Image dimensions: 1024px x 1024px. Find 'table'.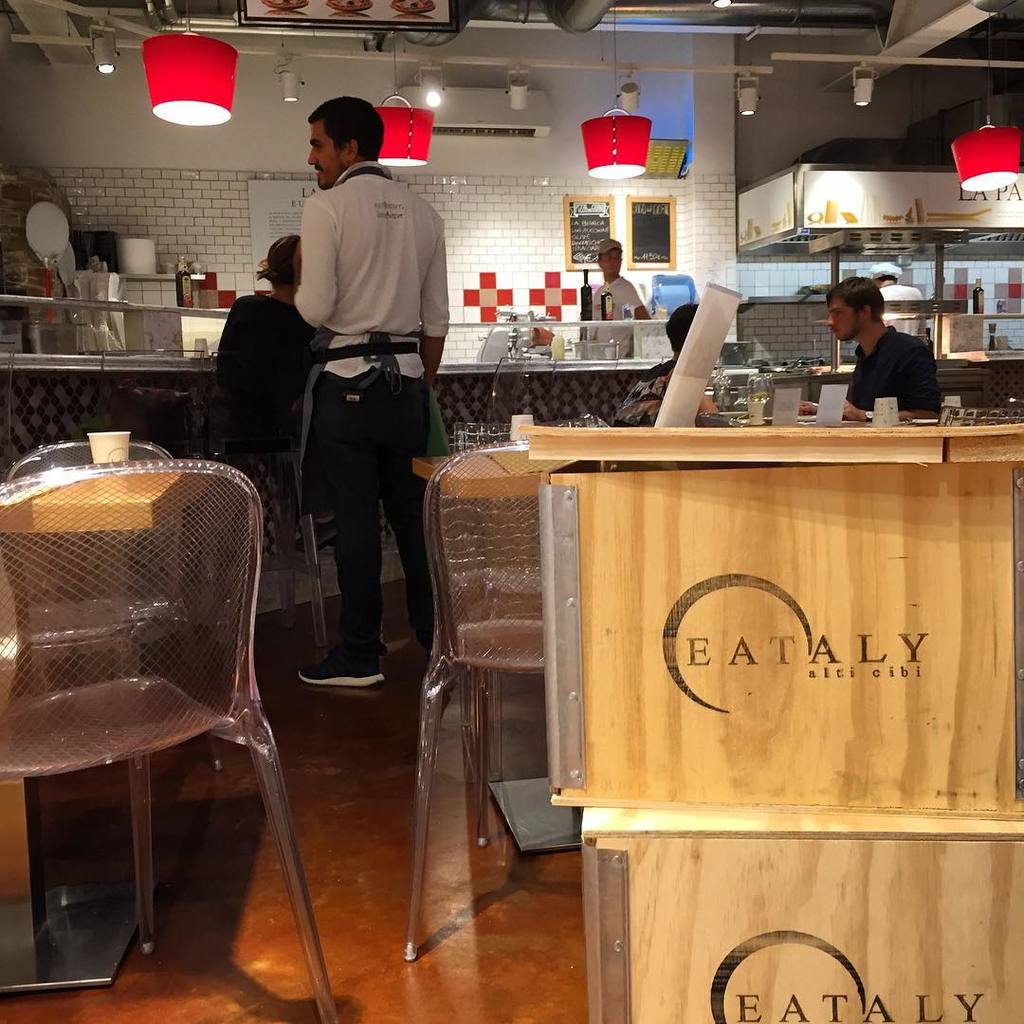
select_region(409, 442, 548, 823).
